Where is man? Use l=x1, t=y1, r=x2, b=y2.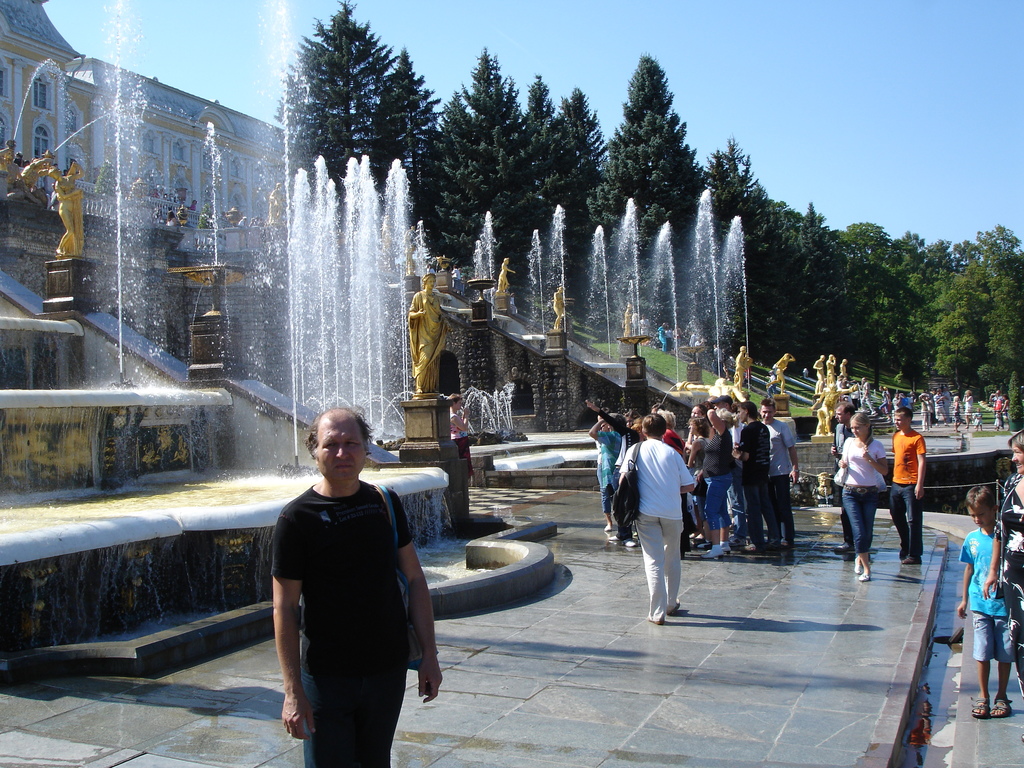
l=761, t=396, r=801, b=547.
